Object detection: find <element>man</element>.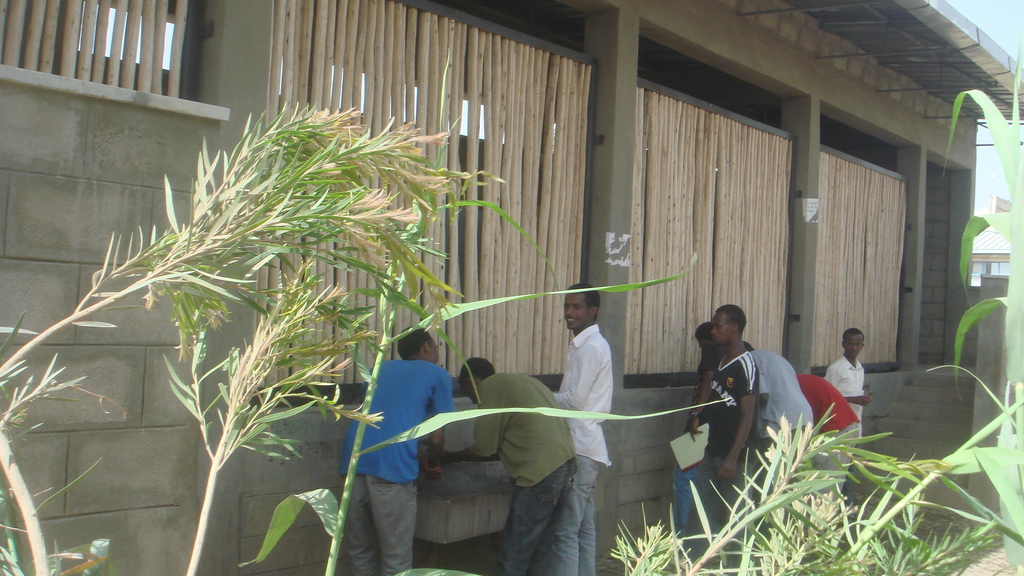
BBox(686, 308, 756, 532).
